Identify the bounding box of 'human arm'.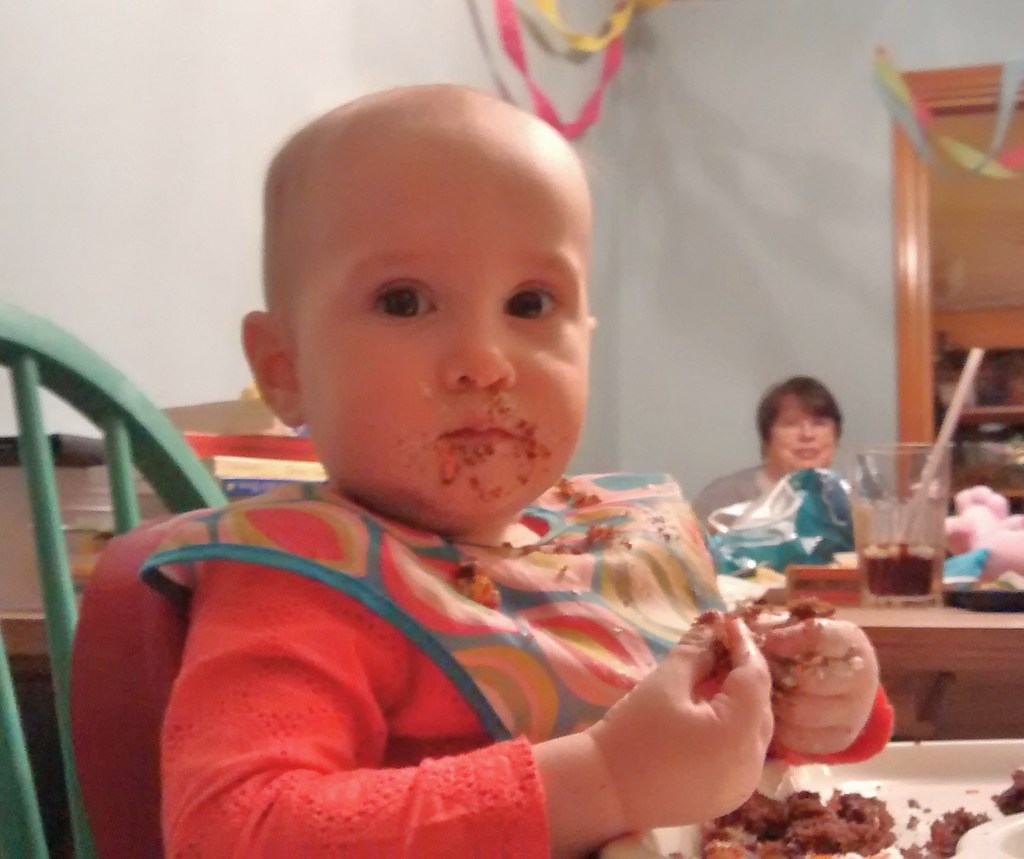
701 571 892 778.
